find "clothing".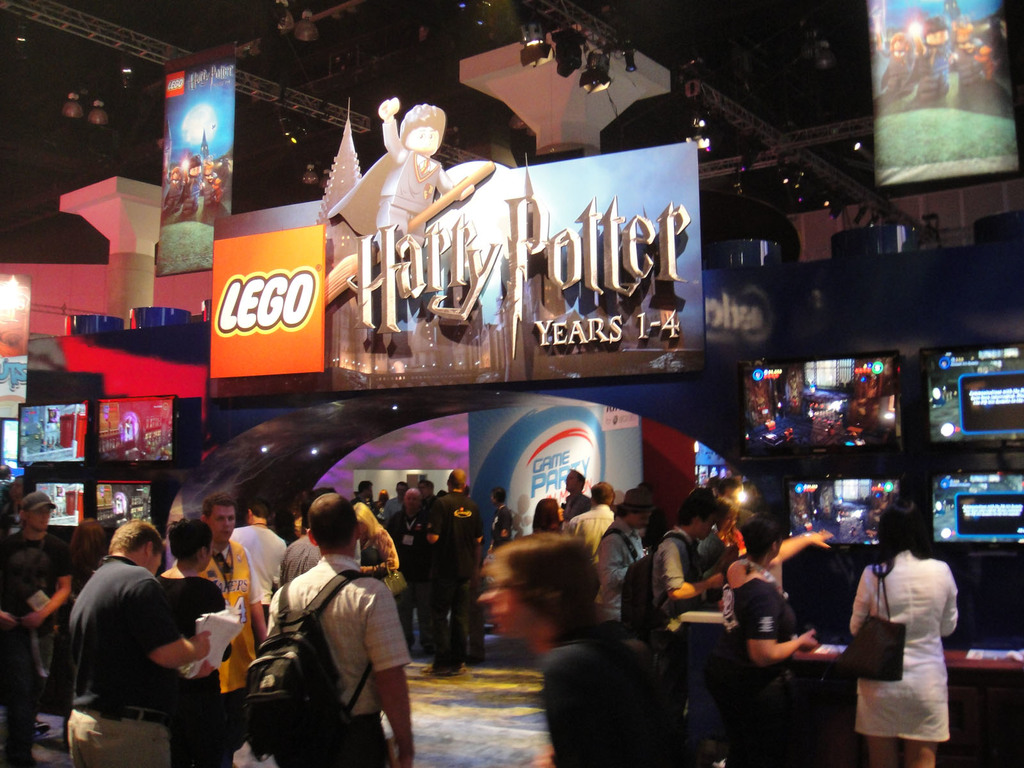
[left=851, top=541, right=971, bottom=753].
